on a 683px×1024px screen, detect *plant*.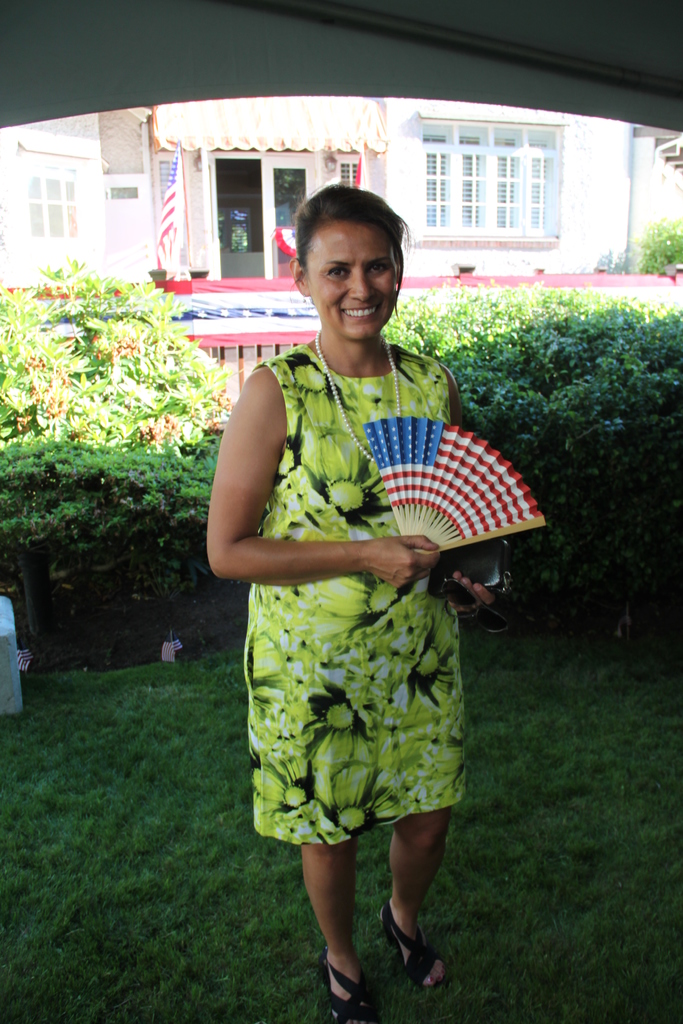
<region>617, 218, 682, 271</region>.
